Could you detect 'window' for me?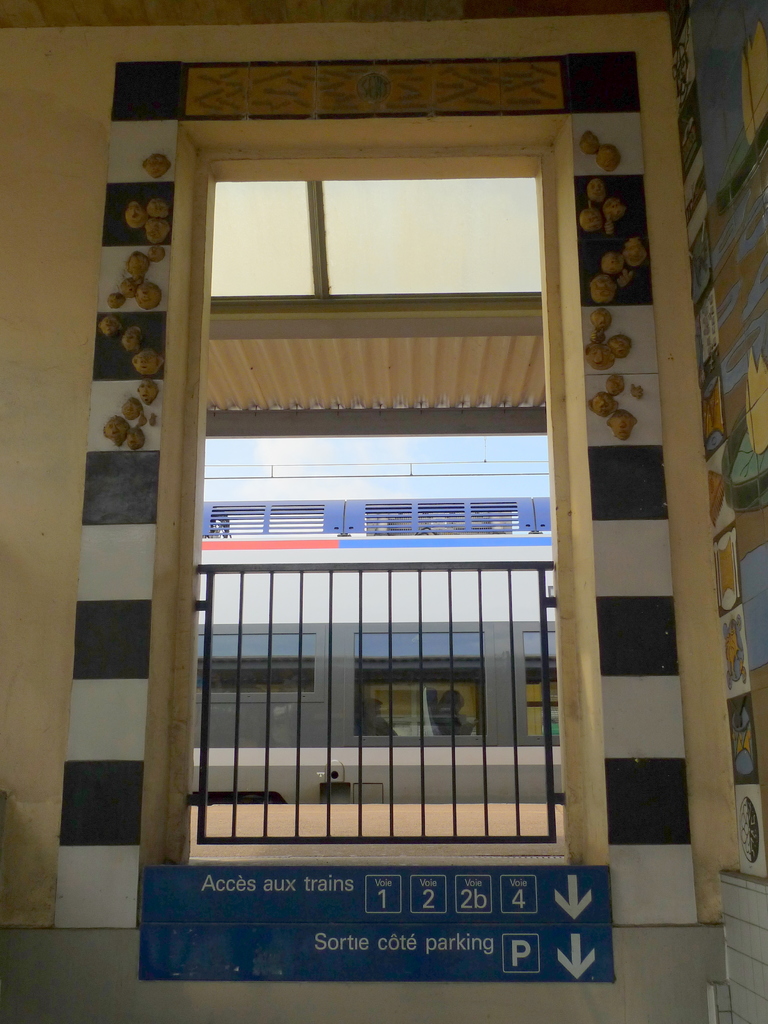
Detection result: 586:445:669:526.
